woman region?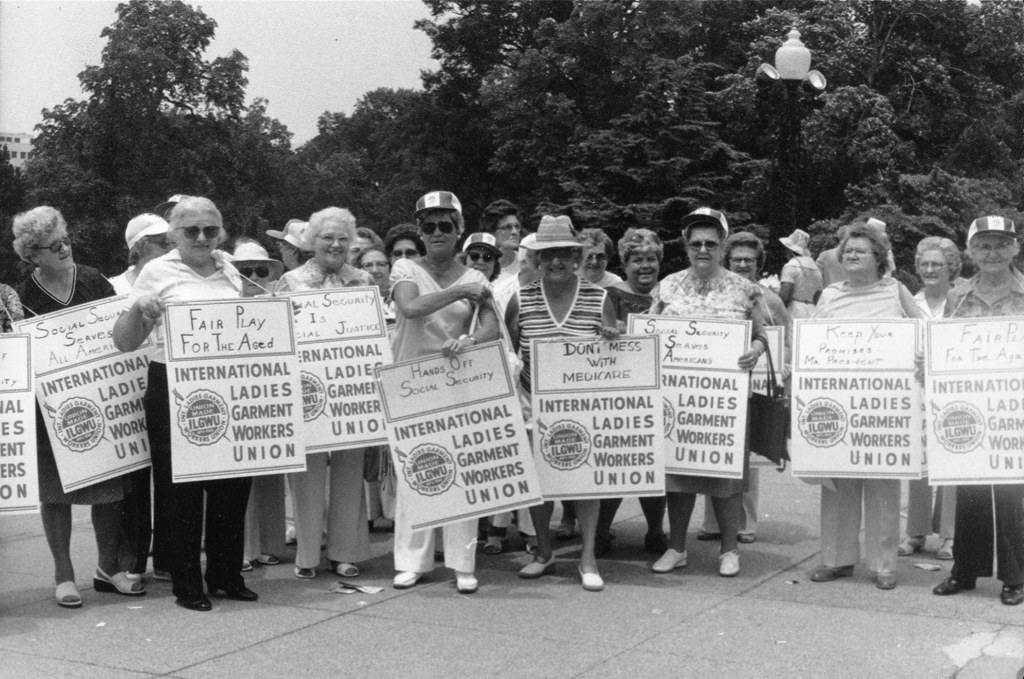
[387,190,505,593]
